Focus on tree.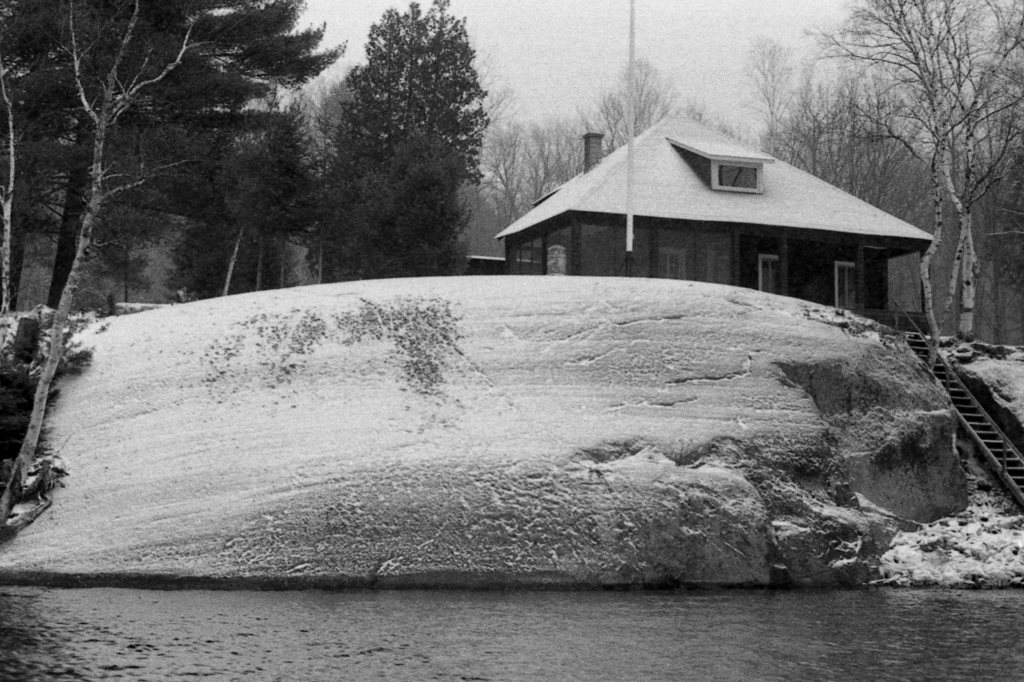
Focused at bbox=[519, 112, 559, 202].
